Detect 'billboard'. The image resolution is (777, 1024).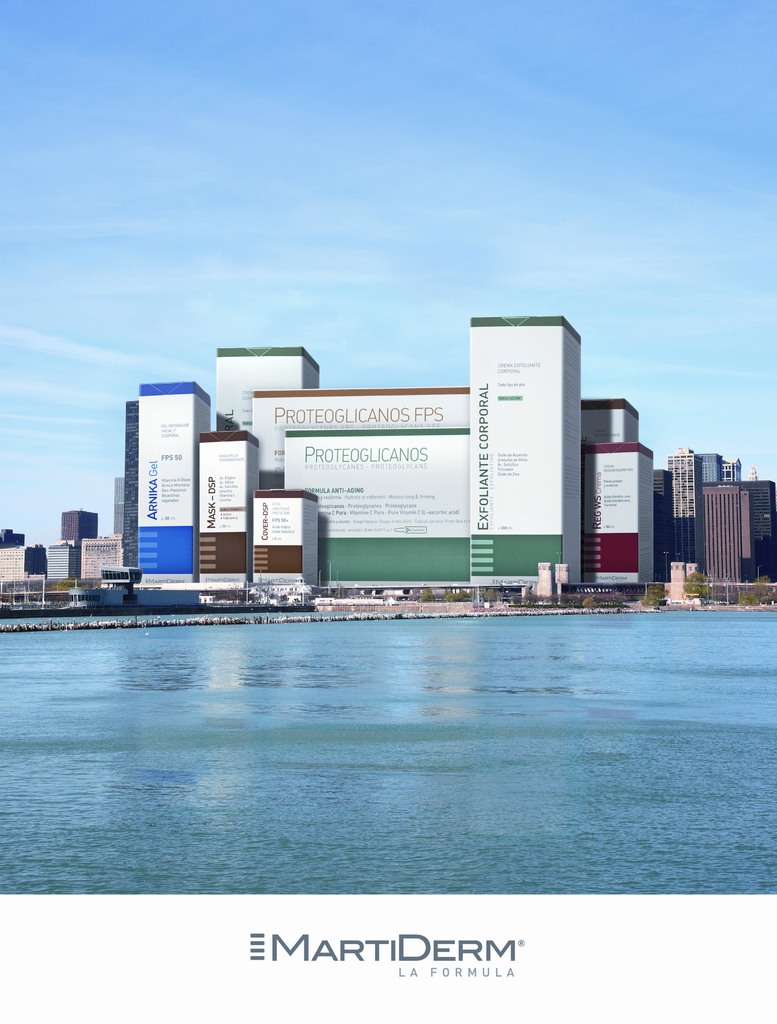
138:384:211:586.
